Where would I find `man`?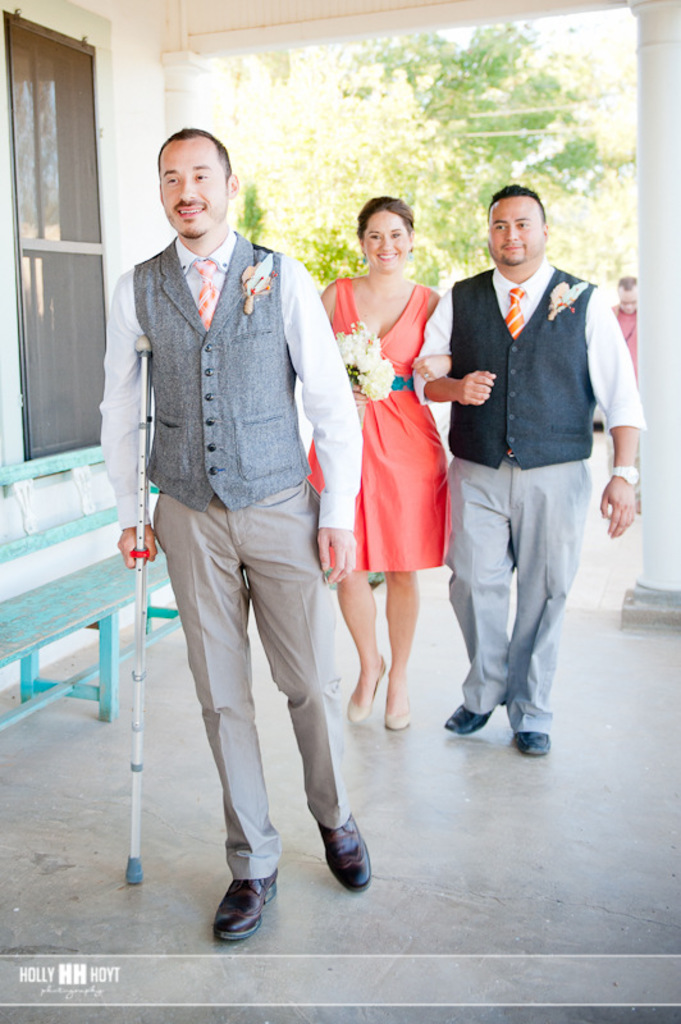
At bbox(99, 125, 381, 945).
